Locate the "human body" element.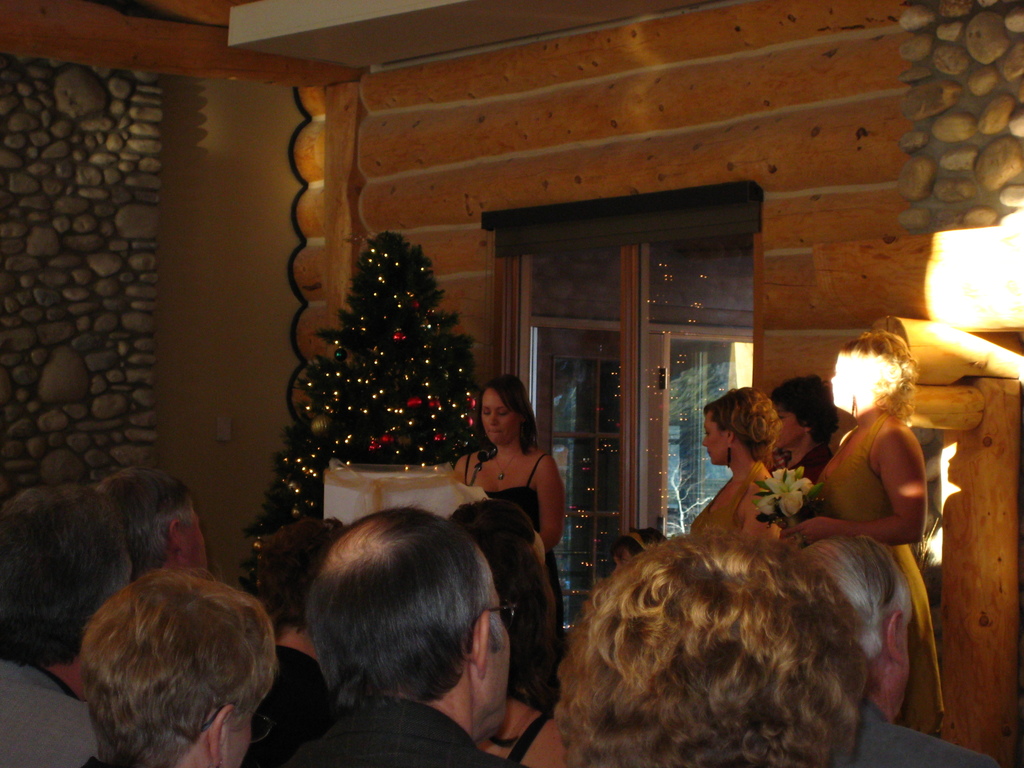
Element bbox: (694, 463, 779, 538).
